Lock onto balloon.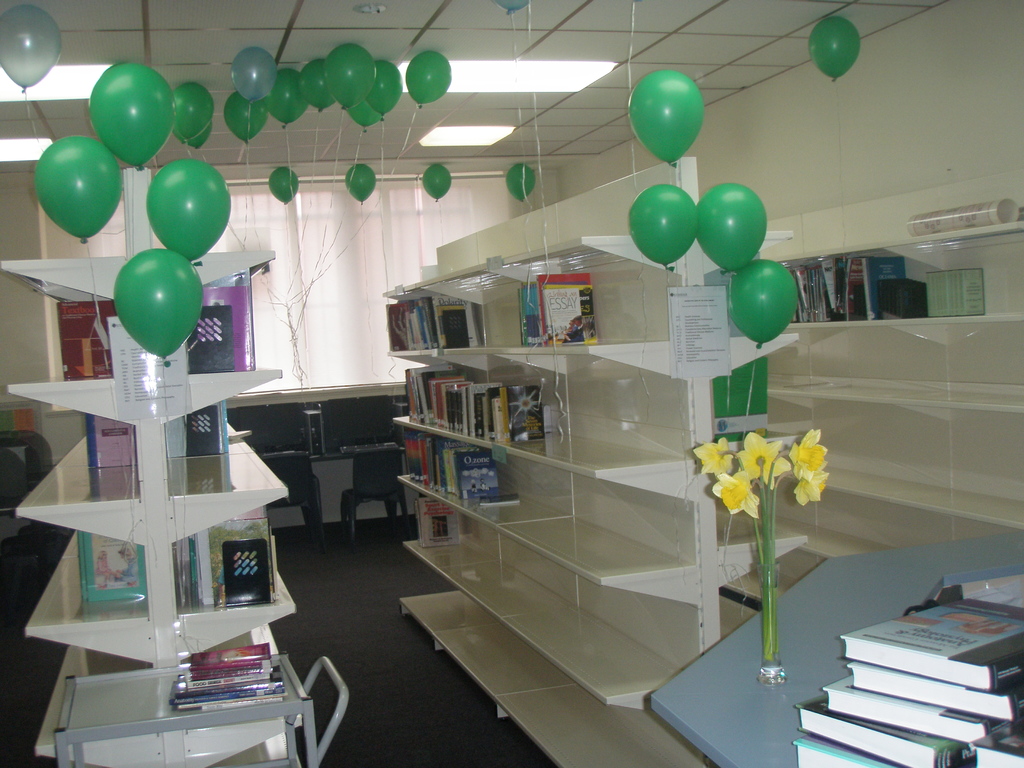
Locked: region(264, 69, 308, 127).
